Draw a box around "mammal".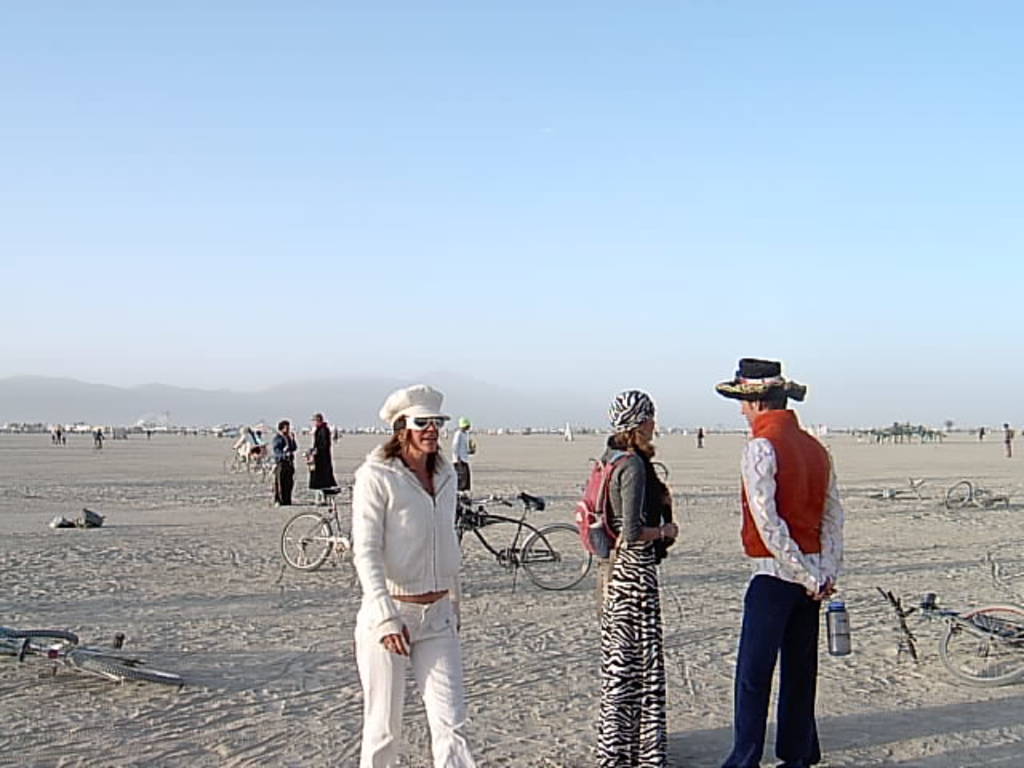
bbox=(310, 406, 338, 502).
